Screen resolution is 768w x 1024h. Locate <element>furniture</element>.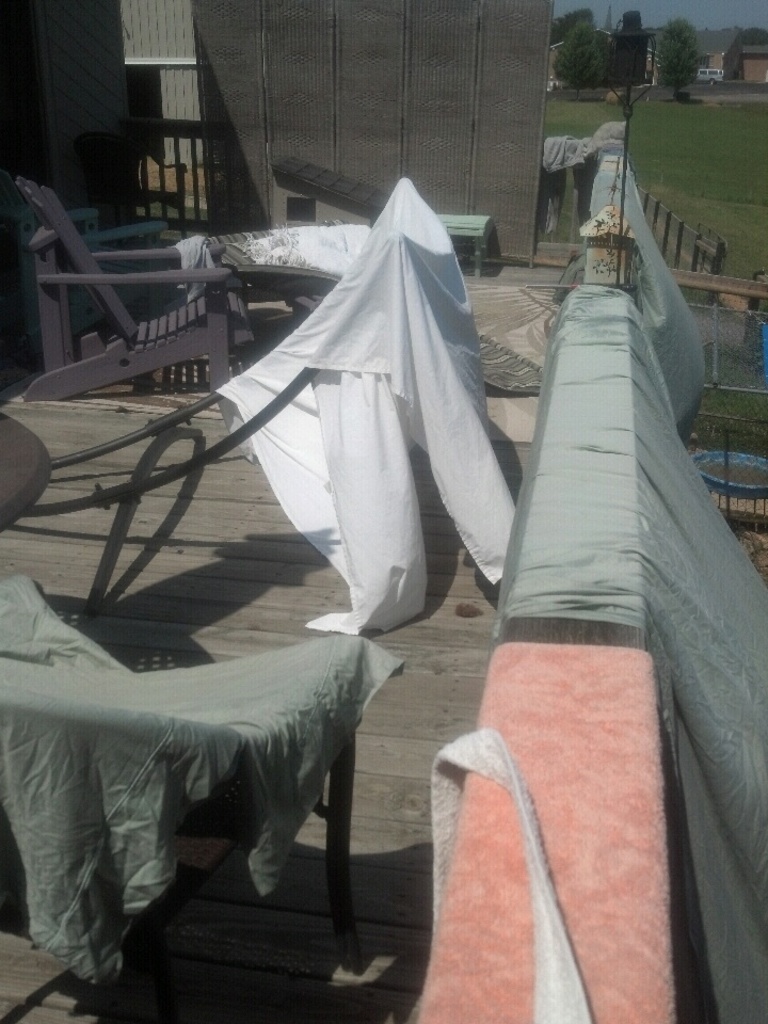
(7,164,250,402).
